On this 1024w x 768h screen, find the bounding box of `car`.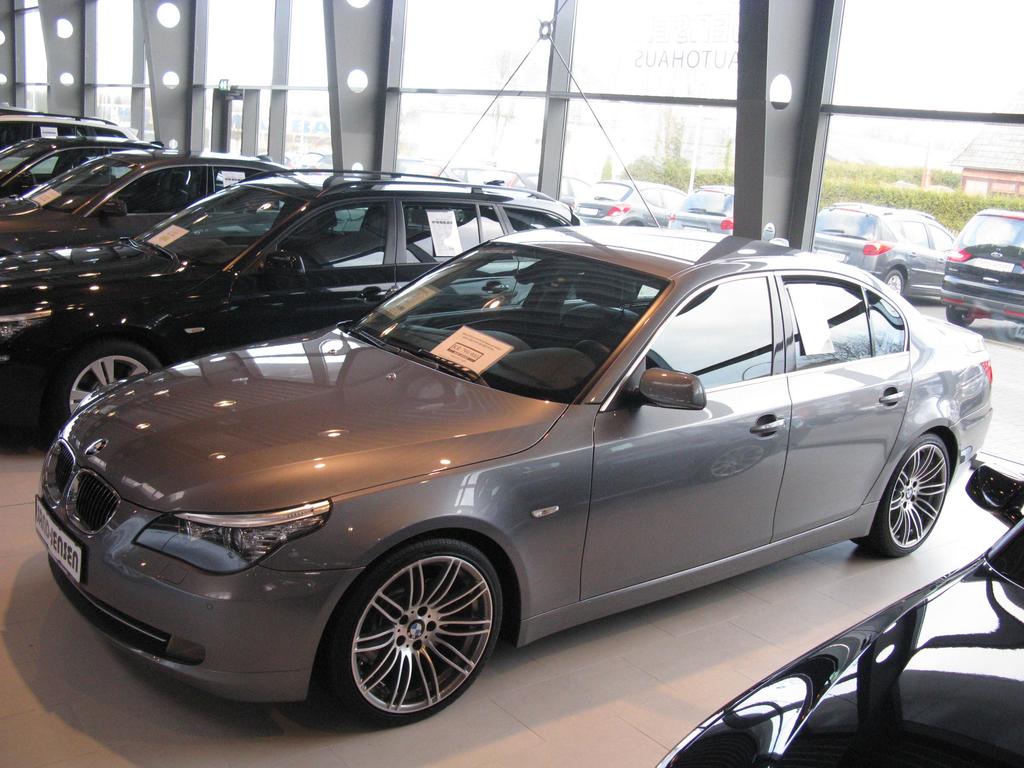
Bounding box: bbox=[0, 167, 576, 444].
